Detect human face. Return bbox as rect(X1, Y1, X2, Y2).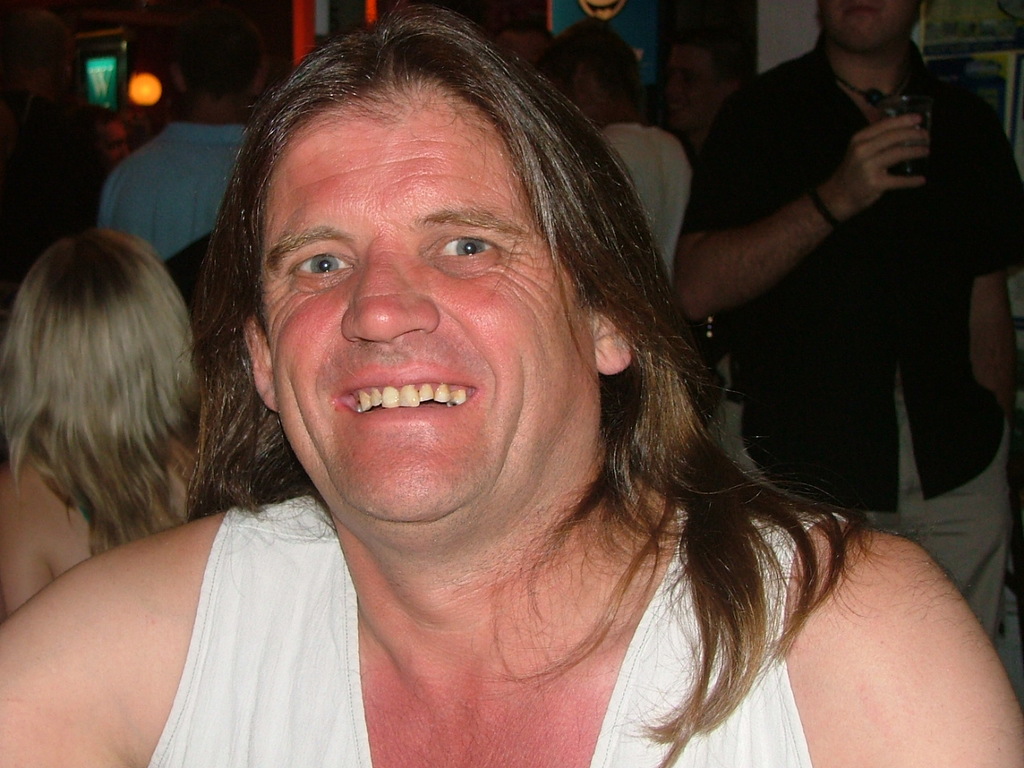
rect(821, 0, 914, 46).
